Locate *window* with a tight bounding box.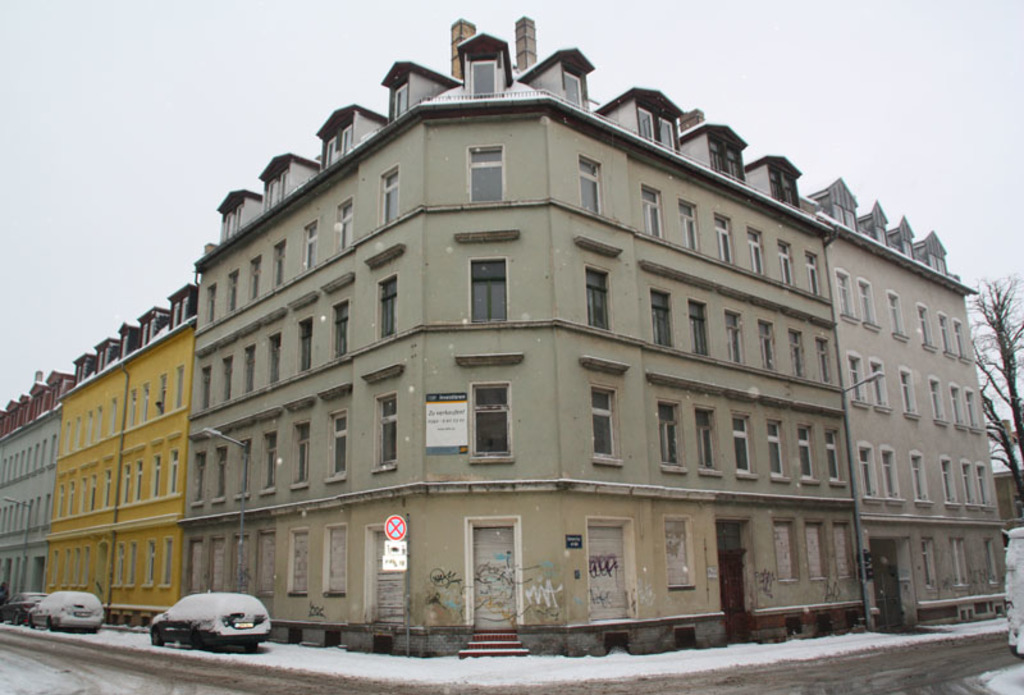
pyautogui.locateOnScreen(941, 452, 961, 509).
